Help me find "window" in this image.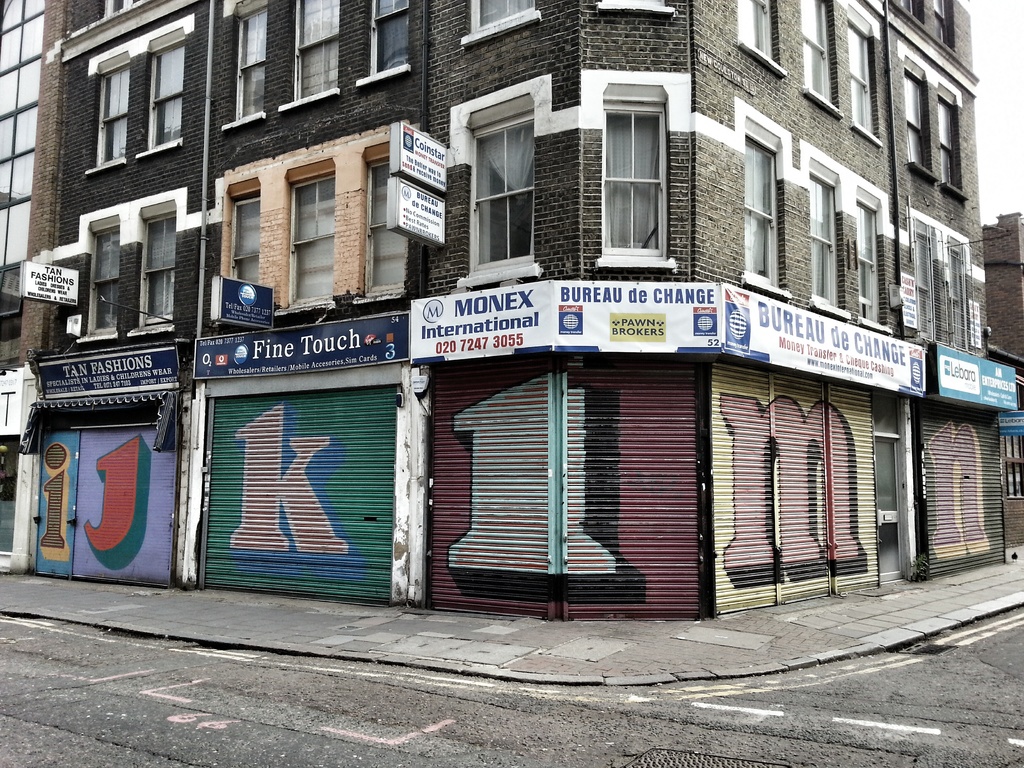
Found it: (x1=933, y1=1, x2=945, y2=49).
